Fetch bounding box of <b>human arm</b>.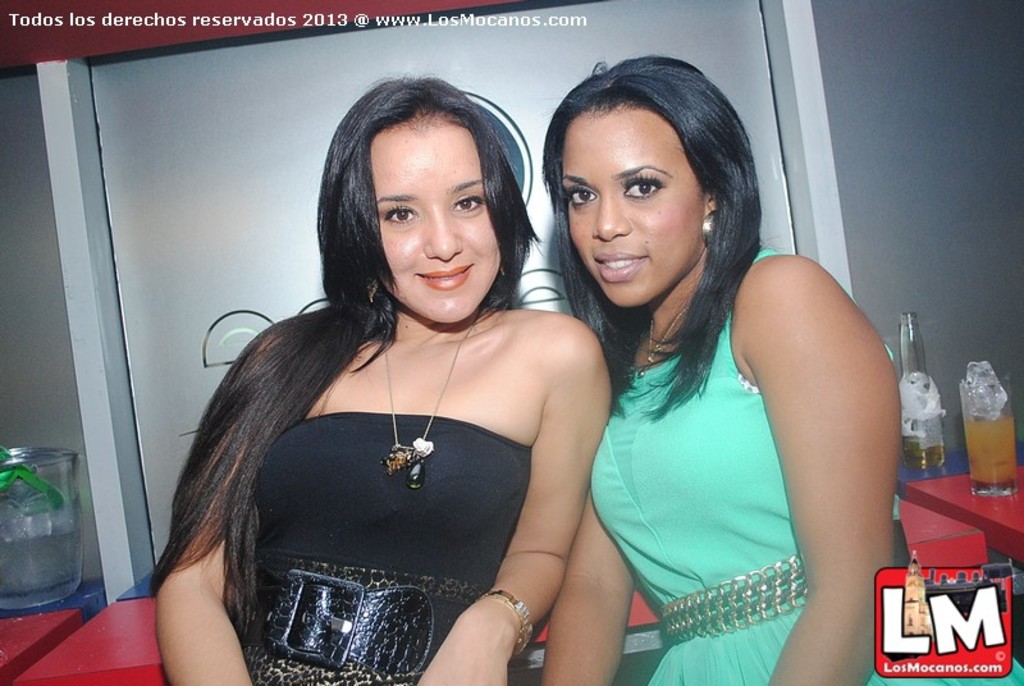
Bbox: pyautogui.locateOnScreen(749, 184, 893, 653).
